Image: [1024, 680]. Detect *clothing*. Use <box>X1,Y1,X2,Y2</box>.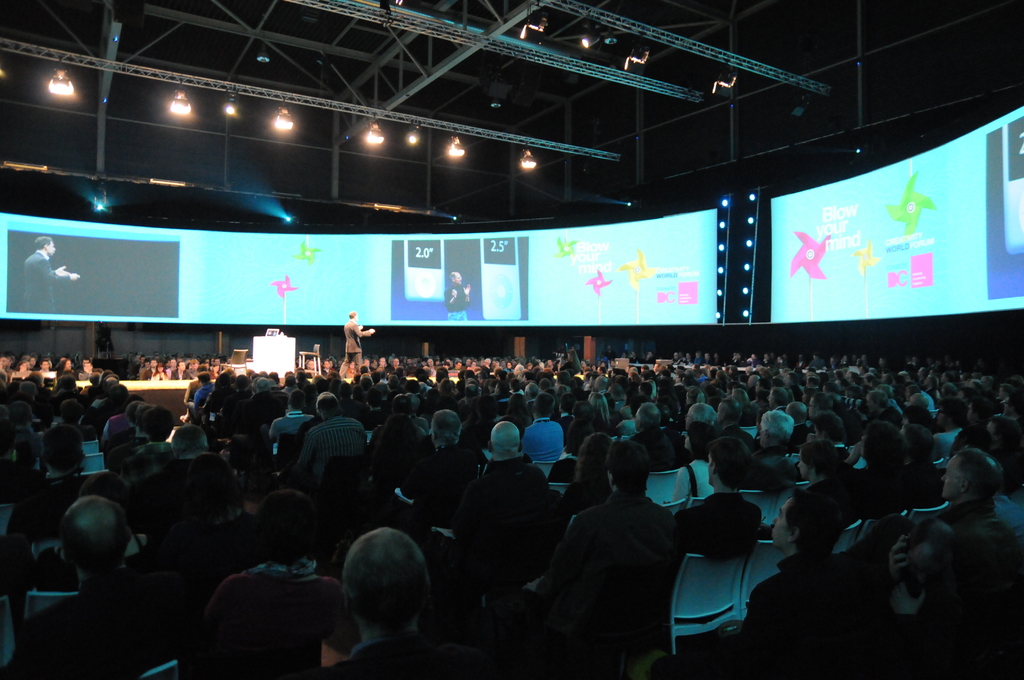
<box>291,412,390,471</box>.
